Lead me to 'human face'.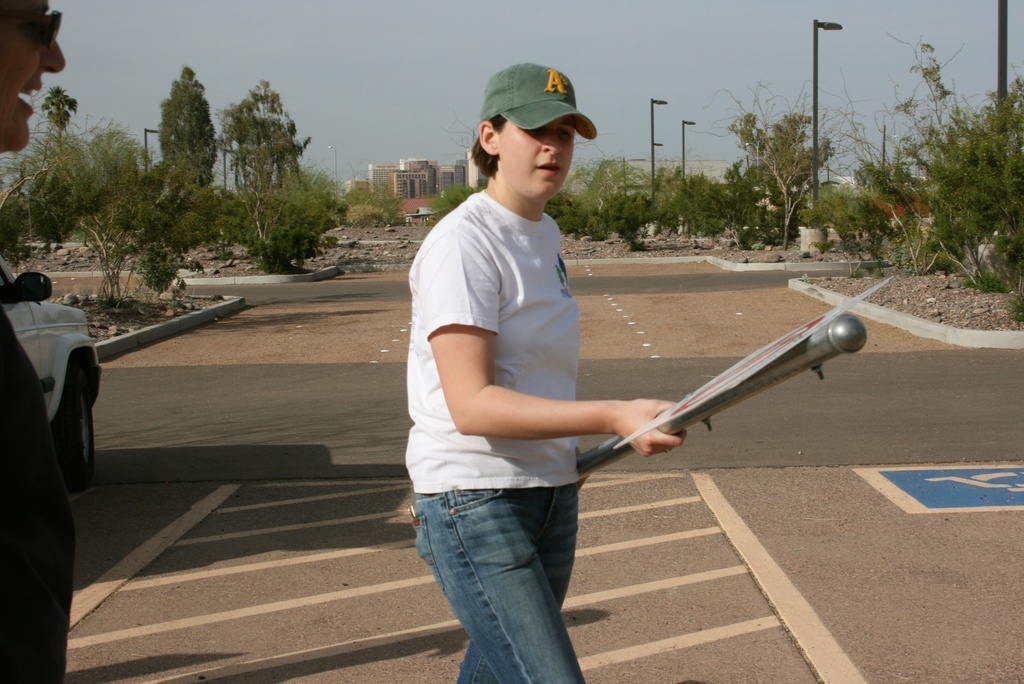
Lead to bbox=(0, 0, 66, 155).
